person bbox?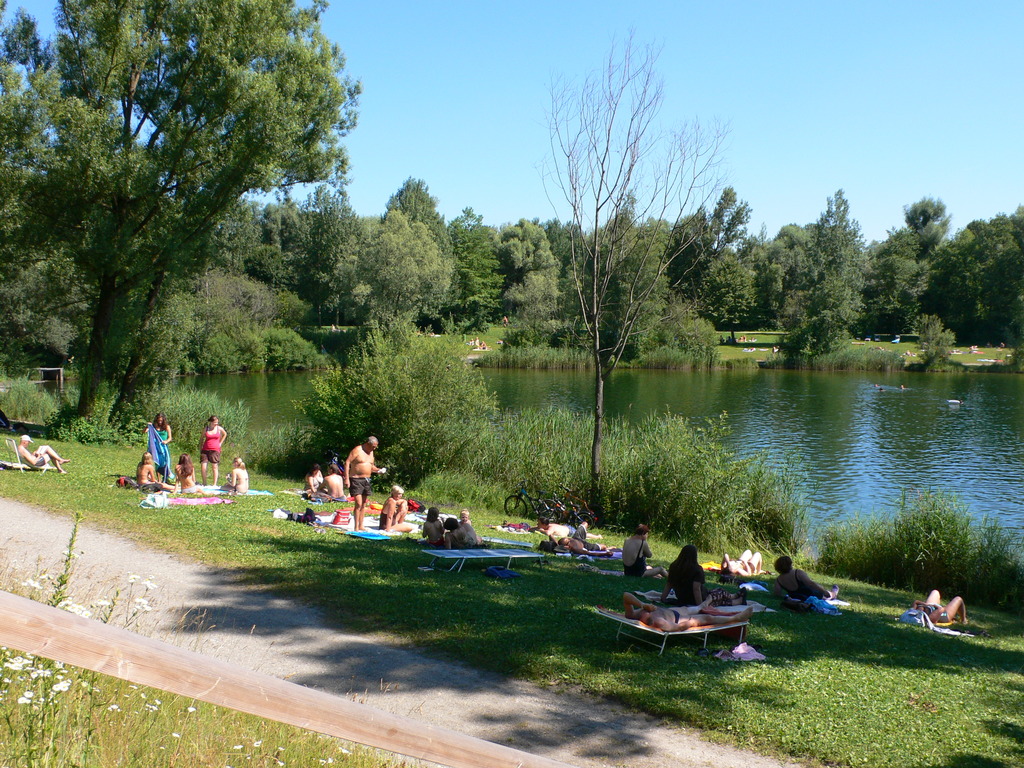
bbox(623, 522, 668, 579)
